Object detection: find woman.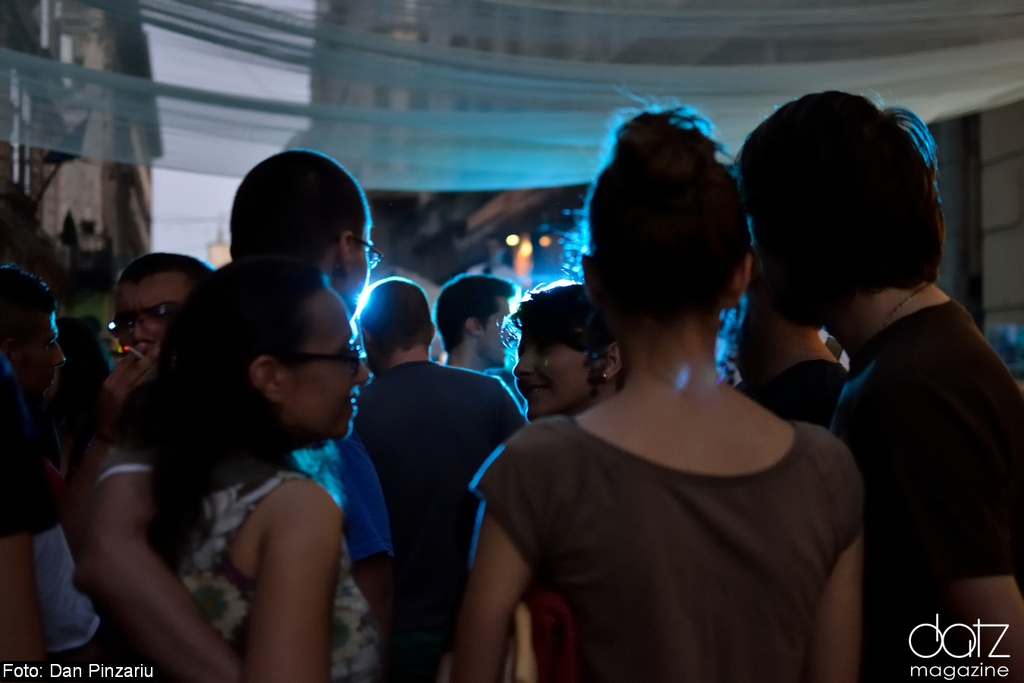
rect(498, 278, 633, 420).
